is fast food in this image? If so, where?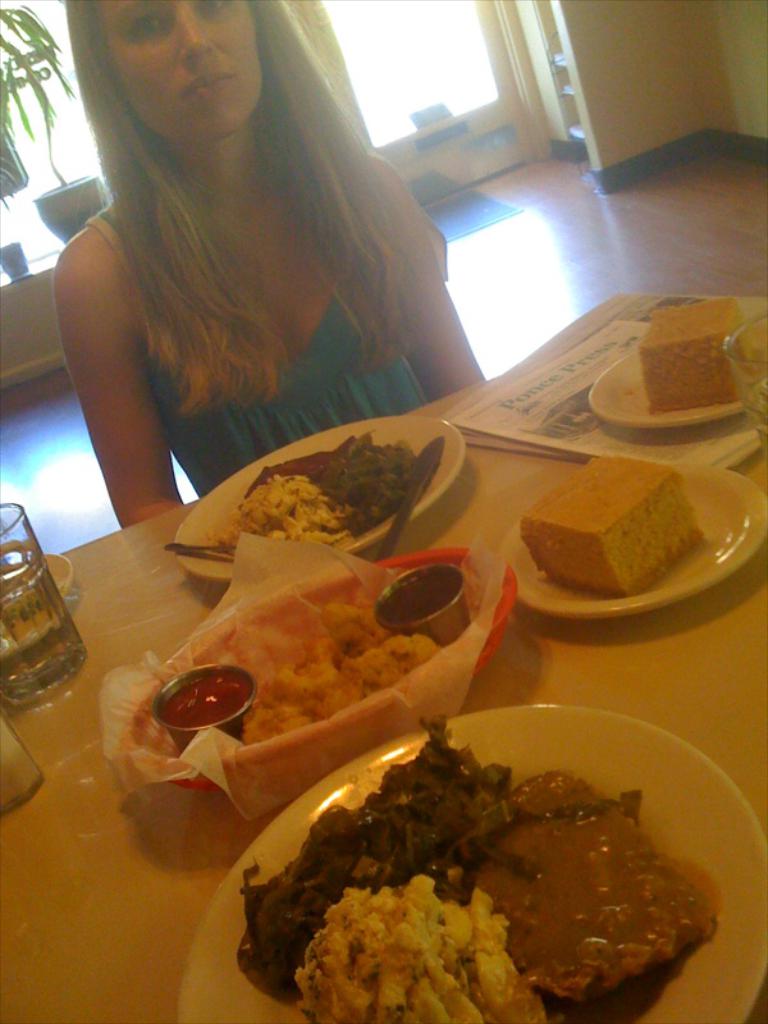
Yes, at left=127, top=531, right=498, bottom=772.
